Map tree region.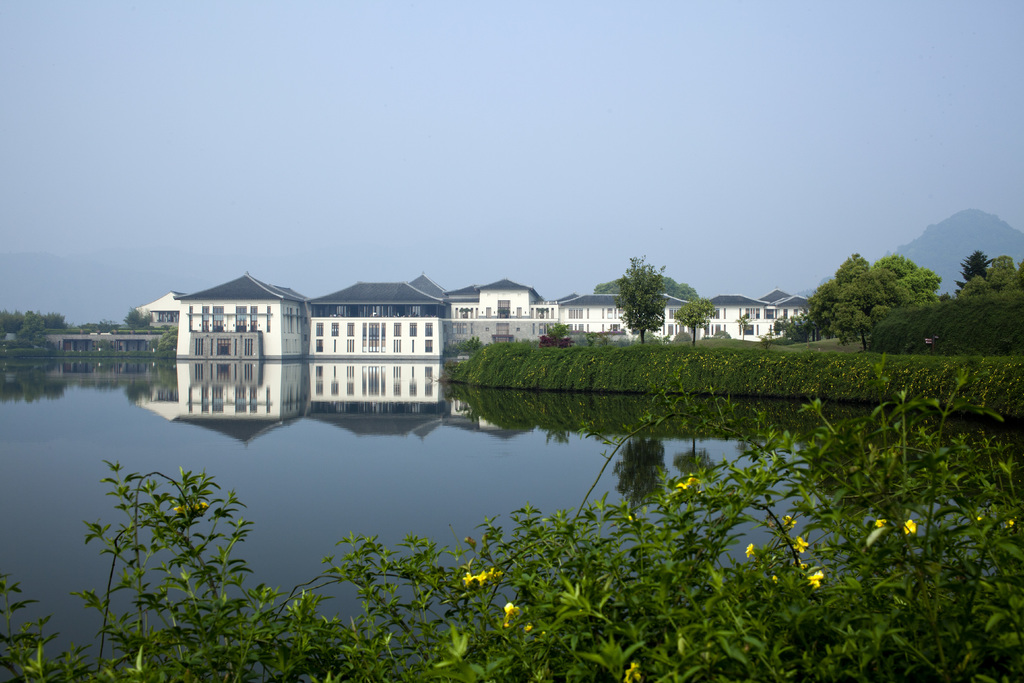
Mapped to [671, 288, 717, 346].
